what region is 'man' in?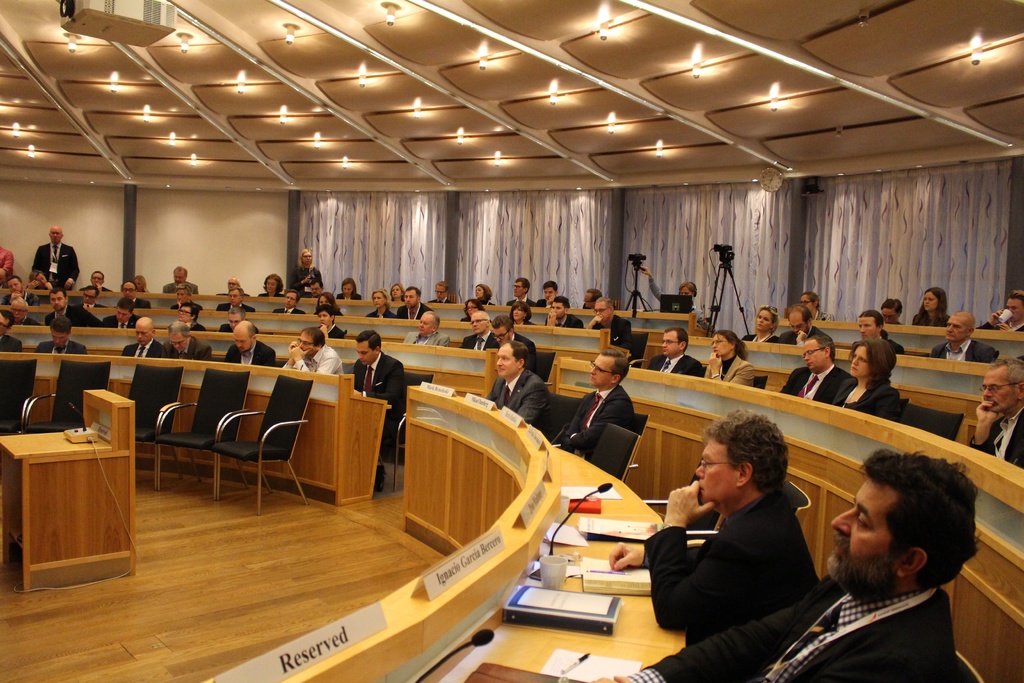
[x1=968, y1=358, x2=1023, y2=469].
